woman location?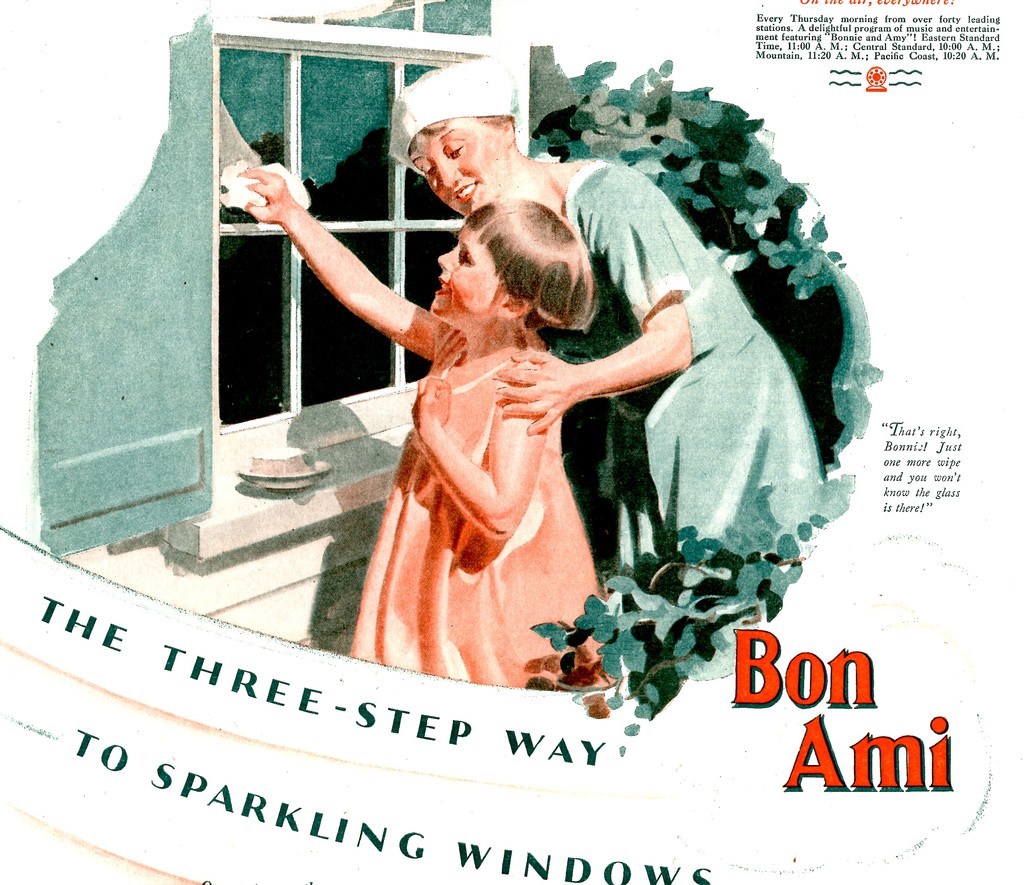
box=[385, 58, 827, 576]
